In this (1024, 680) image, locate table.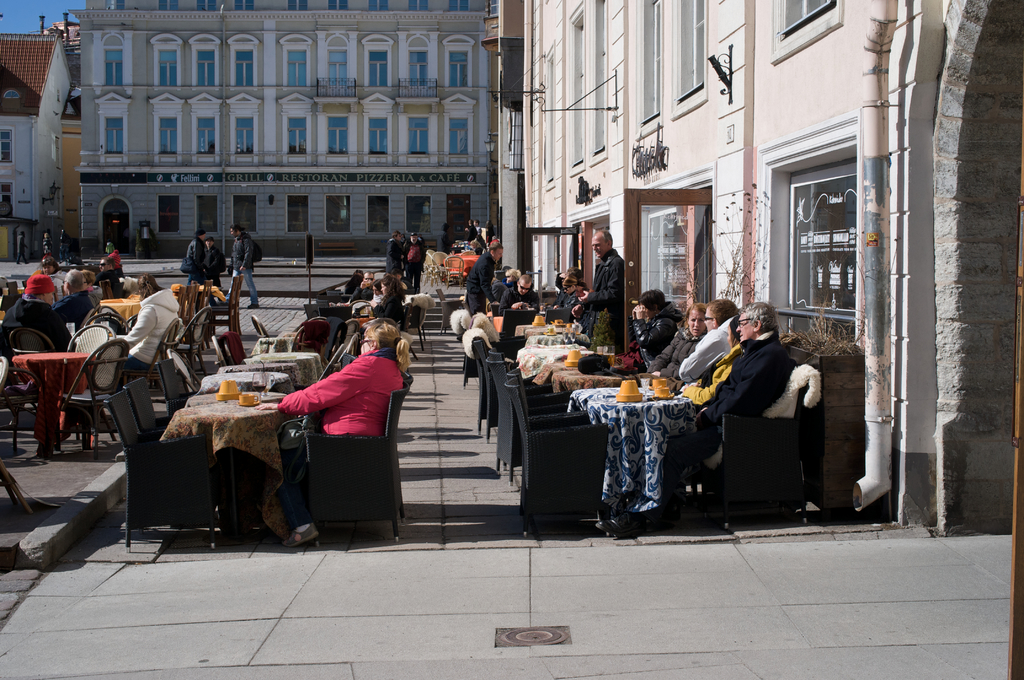
Bounding box: <region>509, 341, 596, 379</region>.
